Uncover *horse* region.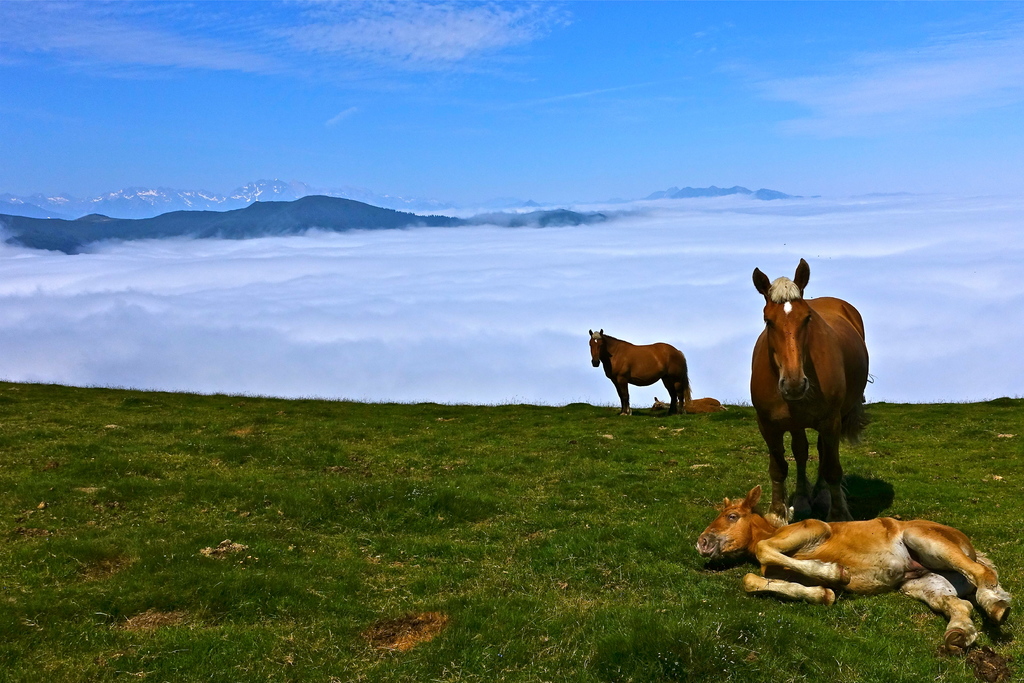
Uncovered: box=[585, 324, 692, 418].
